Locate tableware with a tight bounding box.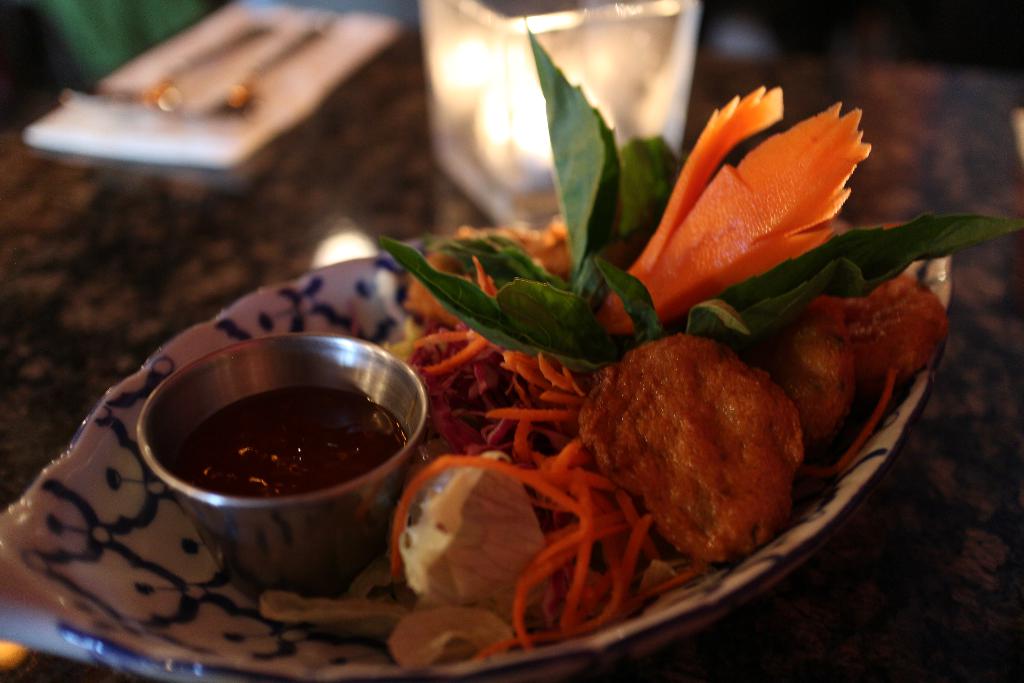
Rect(0, 222, 956, 682).
